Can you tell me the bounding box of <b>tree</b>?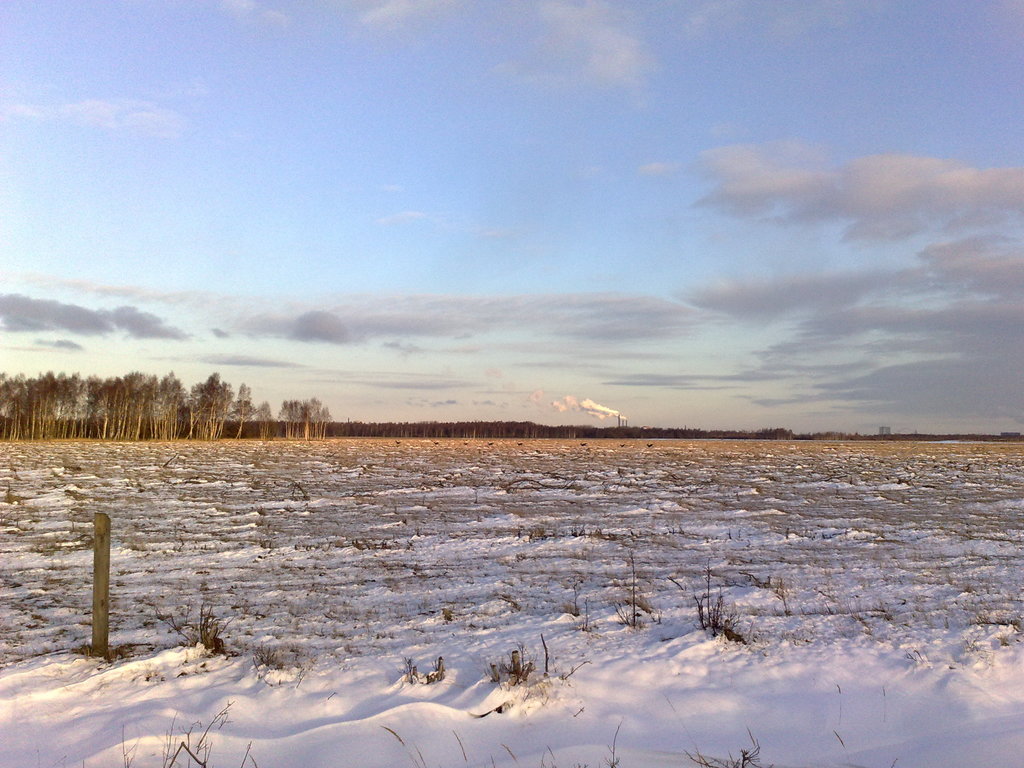
(257, 399, 273, 436).
